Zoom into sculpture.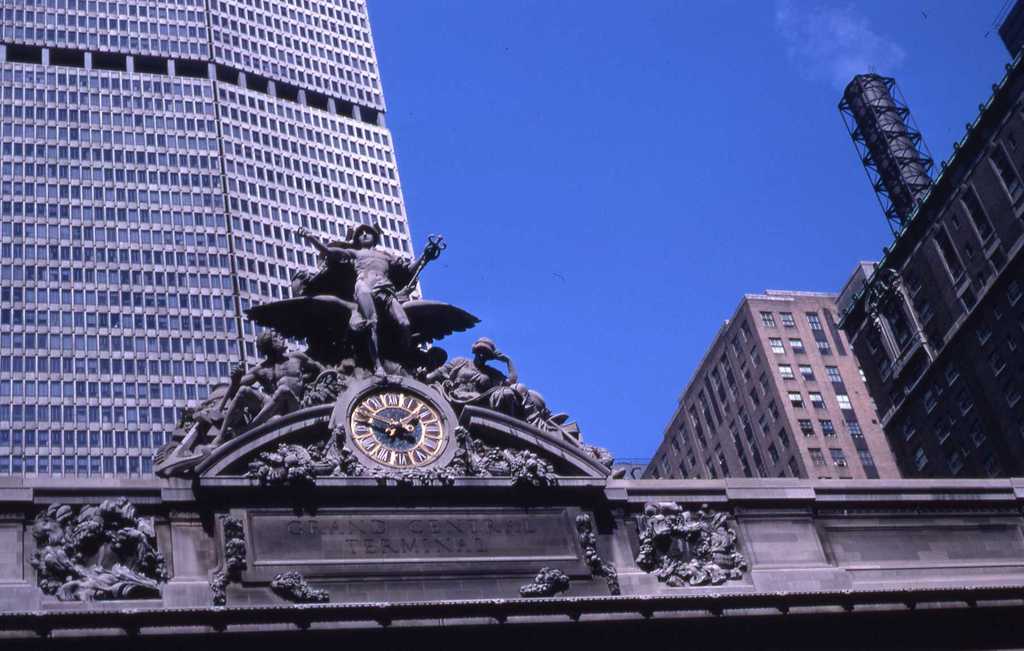
Zoom target: Rect(432, 340, 546, 420).
